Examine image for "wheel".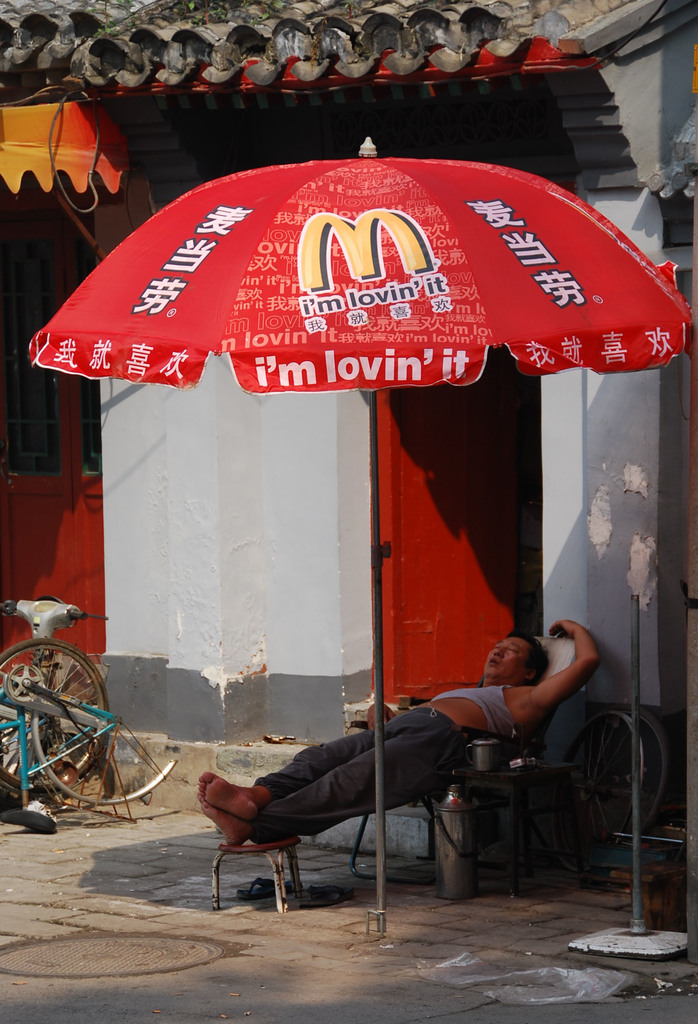
Examination result: 0,627,119,790.
